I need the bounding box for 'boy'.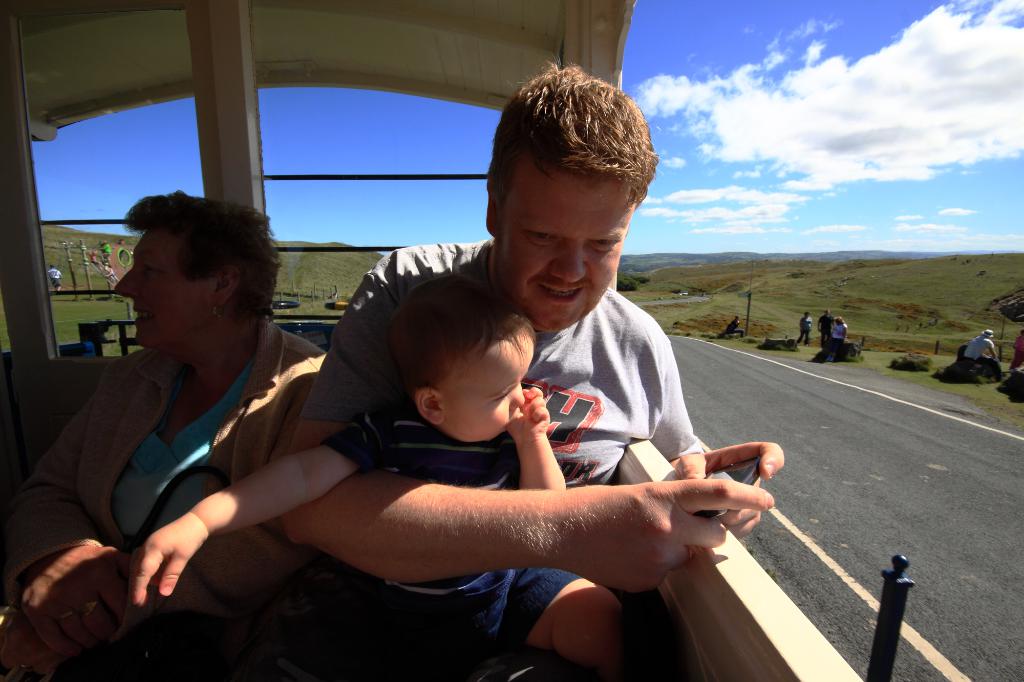
Here it is: left=127, top=268, right=636, bottom=681.
